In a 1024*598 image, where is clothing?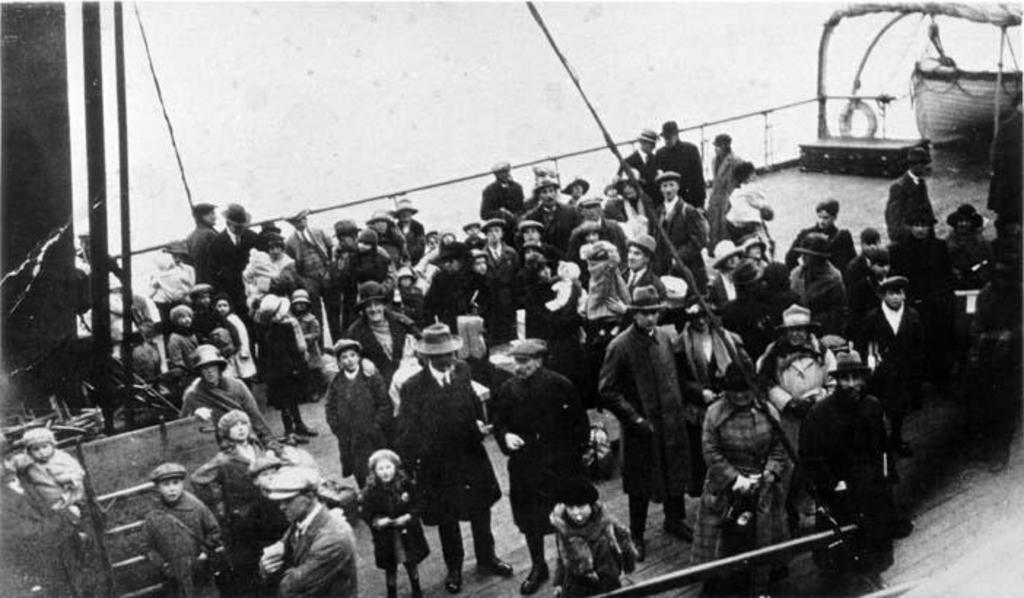
[693,395,786,559].
